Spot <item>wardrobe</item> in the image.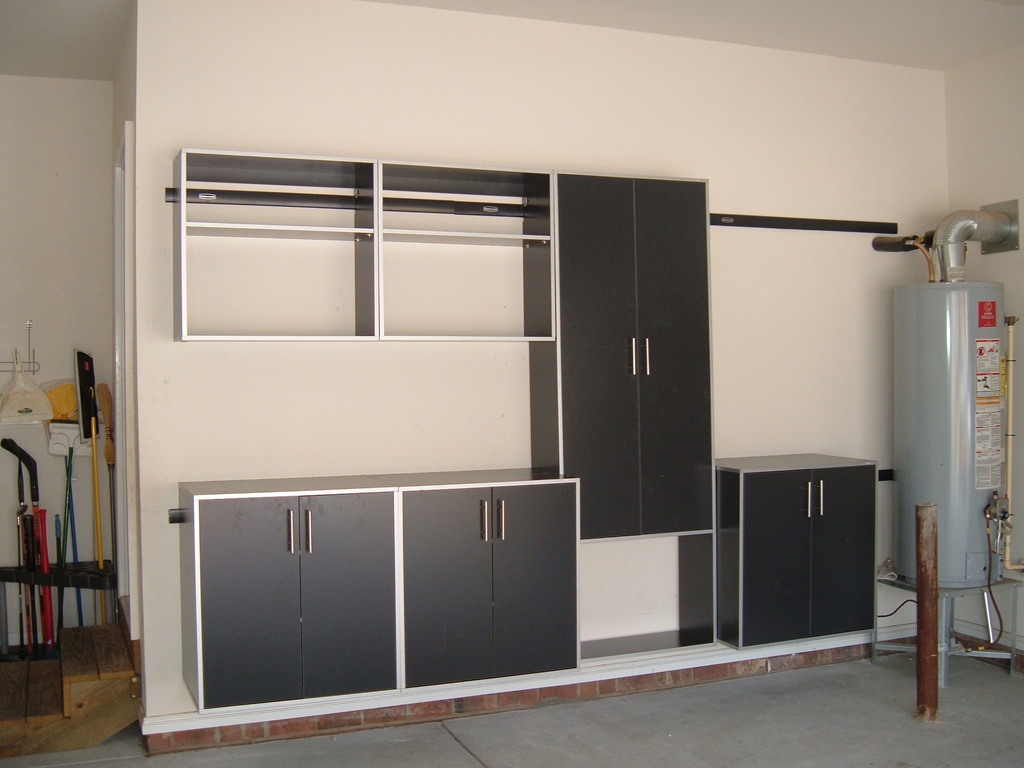
<item>wardrobe</item> found at l=149, t=214, r=864, b=721.
